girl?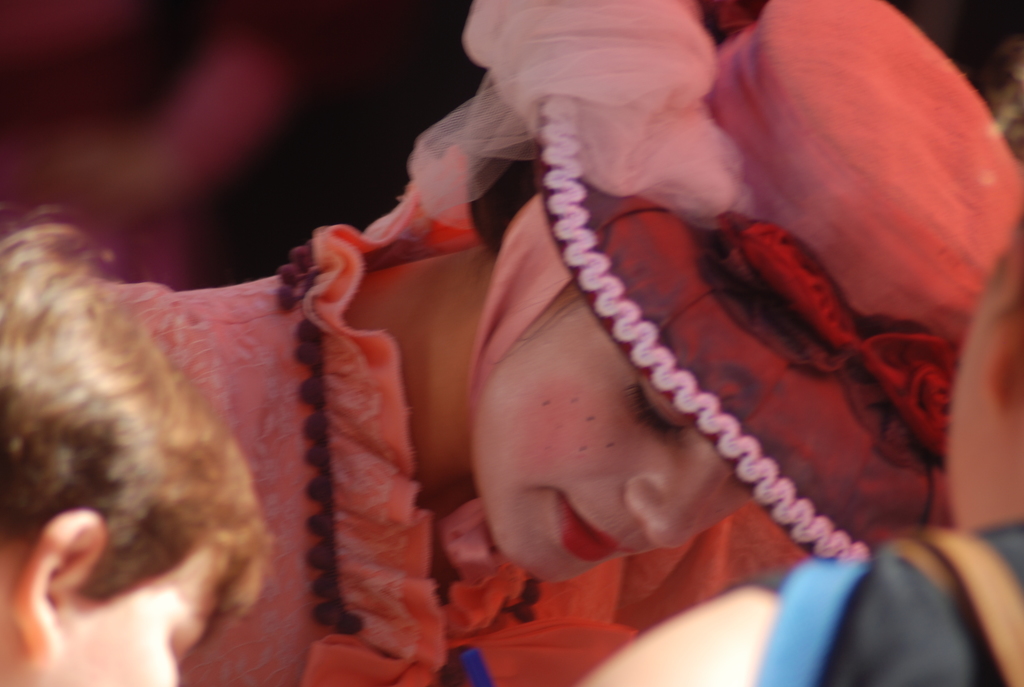
box(101, 0, 1023, 686)
